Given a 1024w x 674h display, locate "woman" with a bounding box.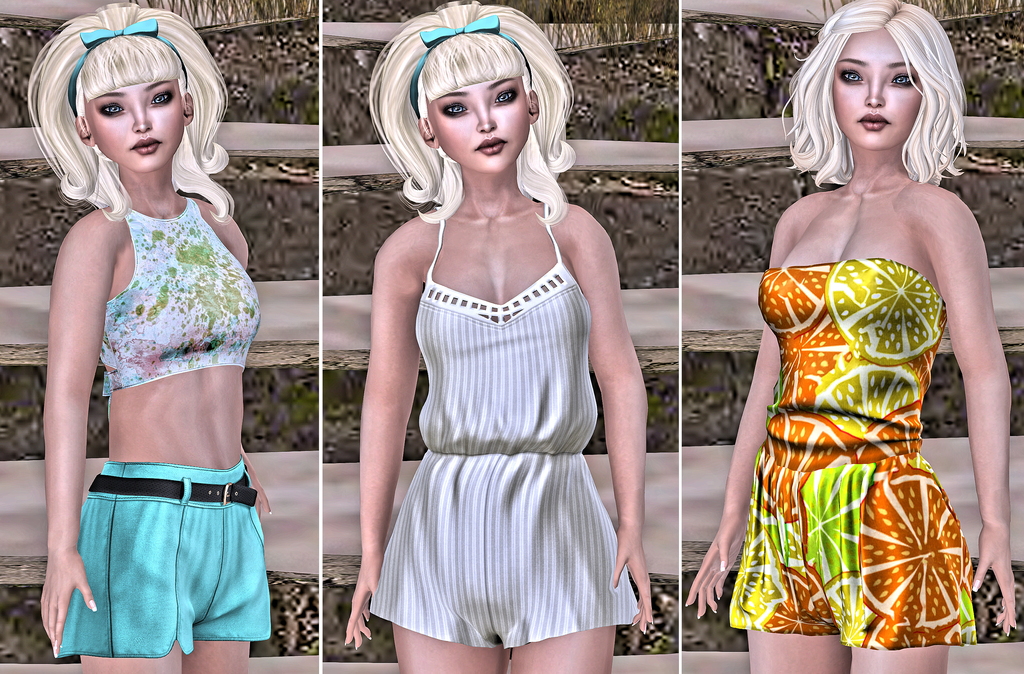
Located: (x1=684, y1=1, x2=1021, y2=673).
